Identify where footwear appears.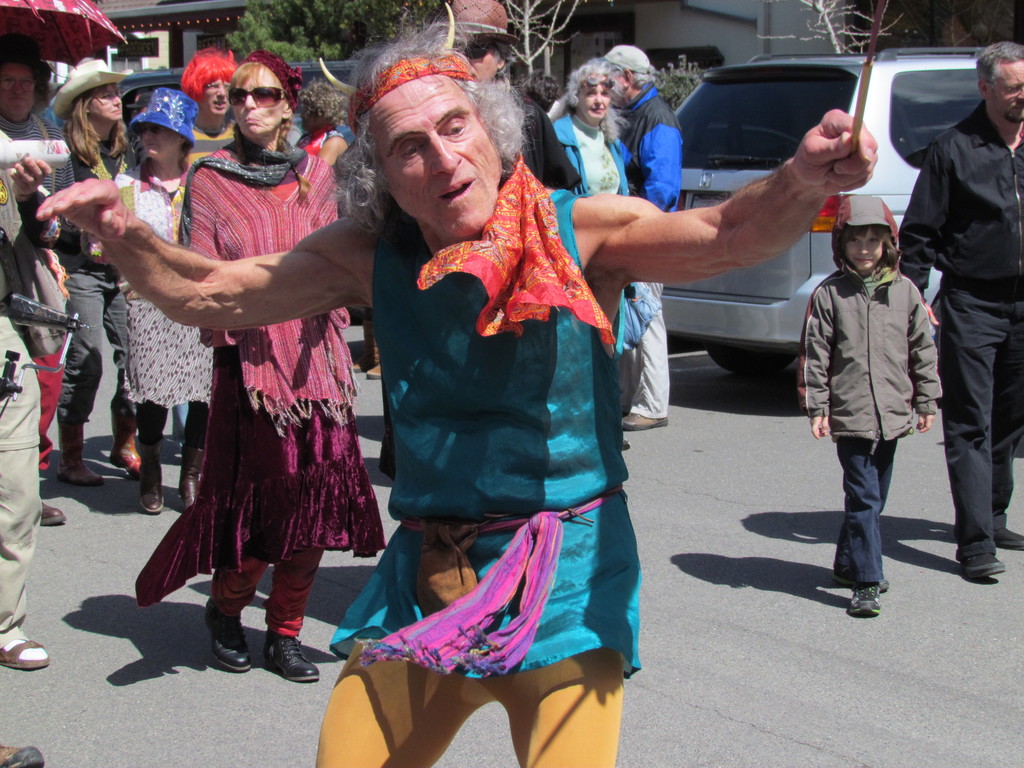
Appears at x1=347 y1=352 x2=369 y2=372.
